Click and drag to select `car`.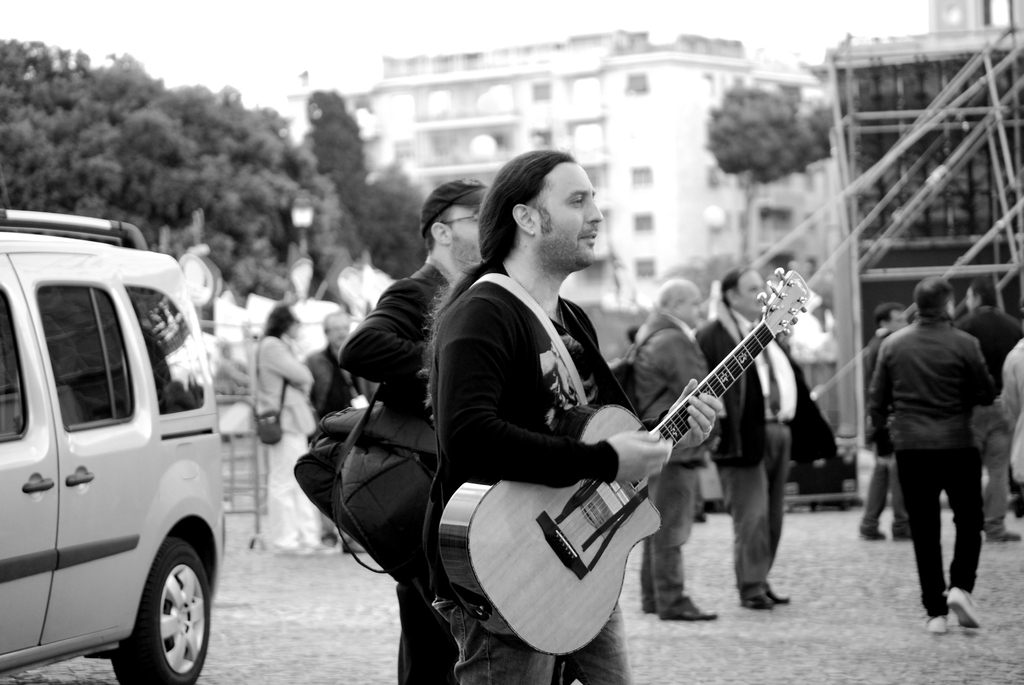
Selection: {"left": 0, "top": 212, "right": 234, "bottom": 684}.
